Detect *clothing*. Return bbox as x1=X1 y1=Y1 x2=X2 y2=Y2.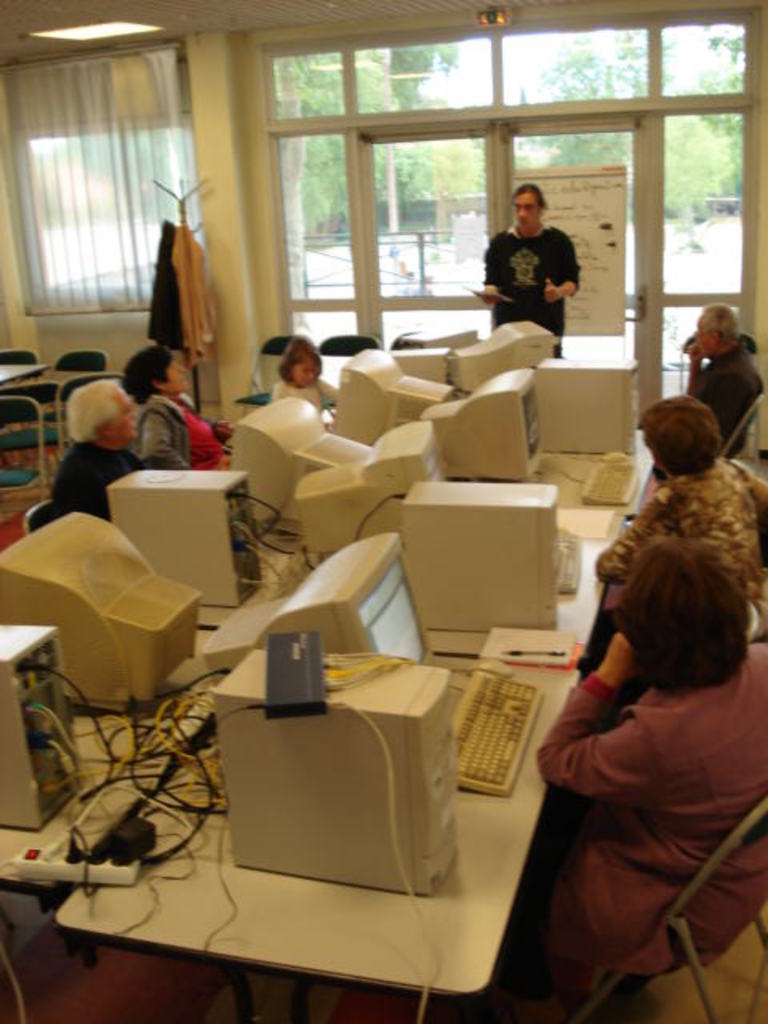
x1=480 y1=221 x2=581 y2=354.
